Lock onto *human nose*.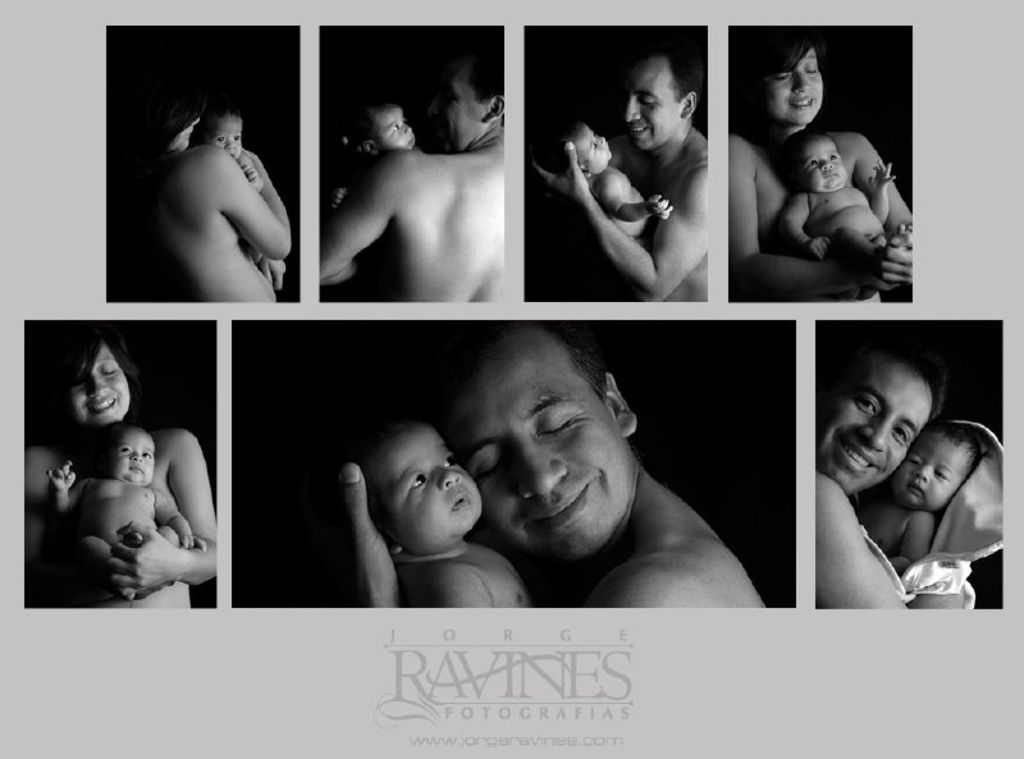
Locked: region(132, 449, 142, 463).
